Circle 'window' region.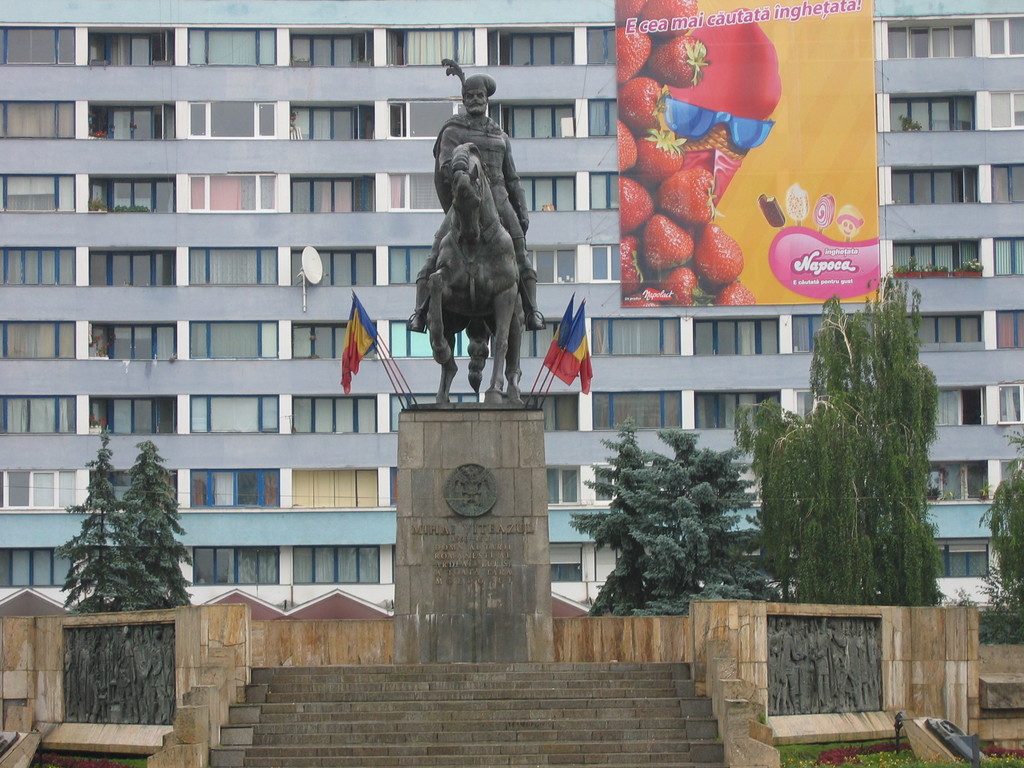
Region: detection(292, 397, 376, 433).
